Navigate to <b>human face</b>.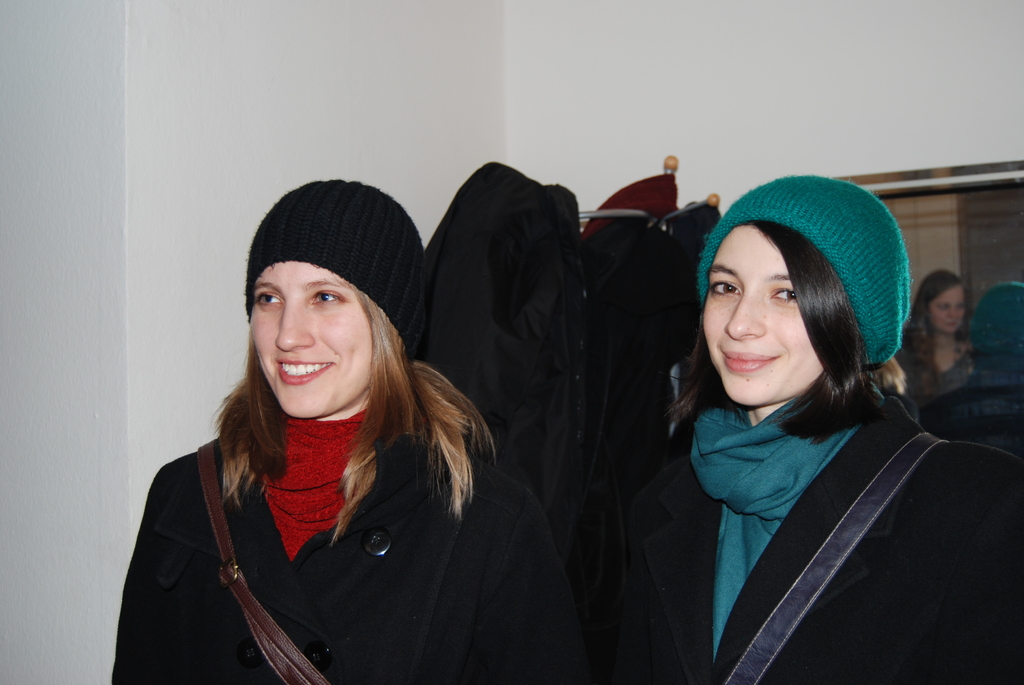
Navigation target: (929, 288, 964, 336).
